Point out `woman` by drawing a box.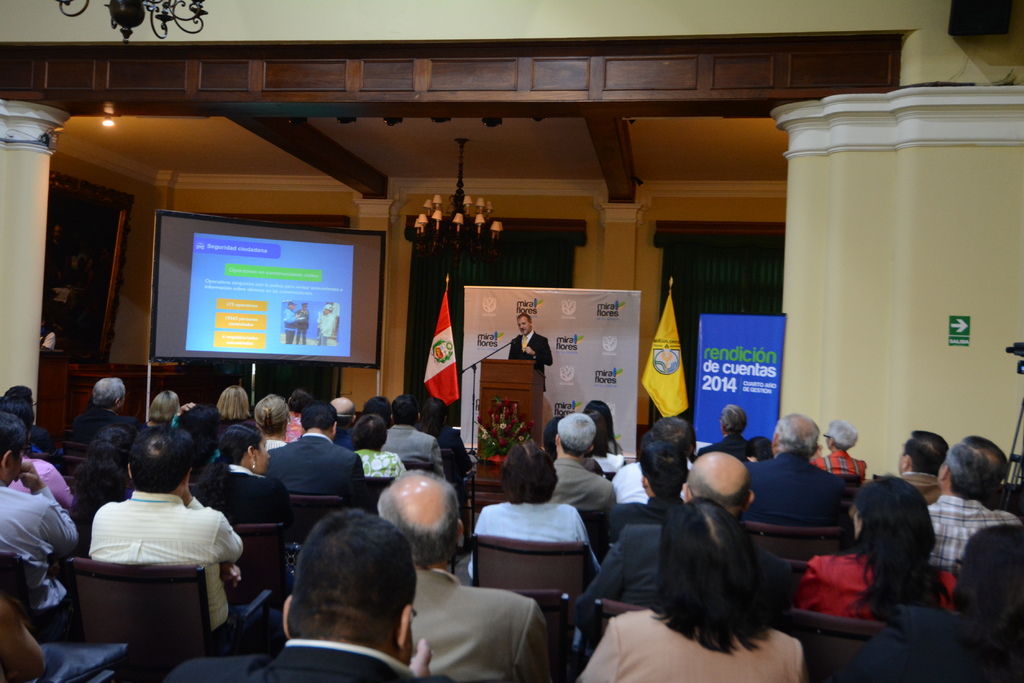
(x1=0, y1=400, x2=54, y2=466).
